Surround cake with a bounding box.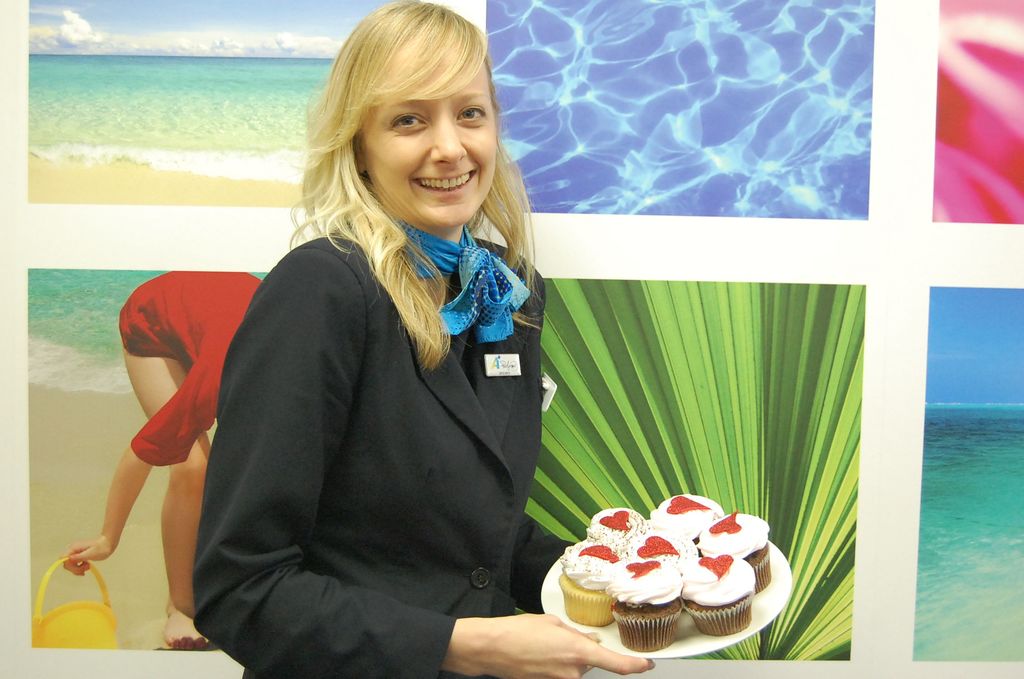
bbox=[557, 539, 624, 626].
